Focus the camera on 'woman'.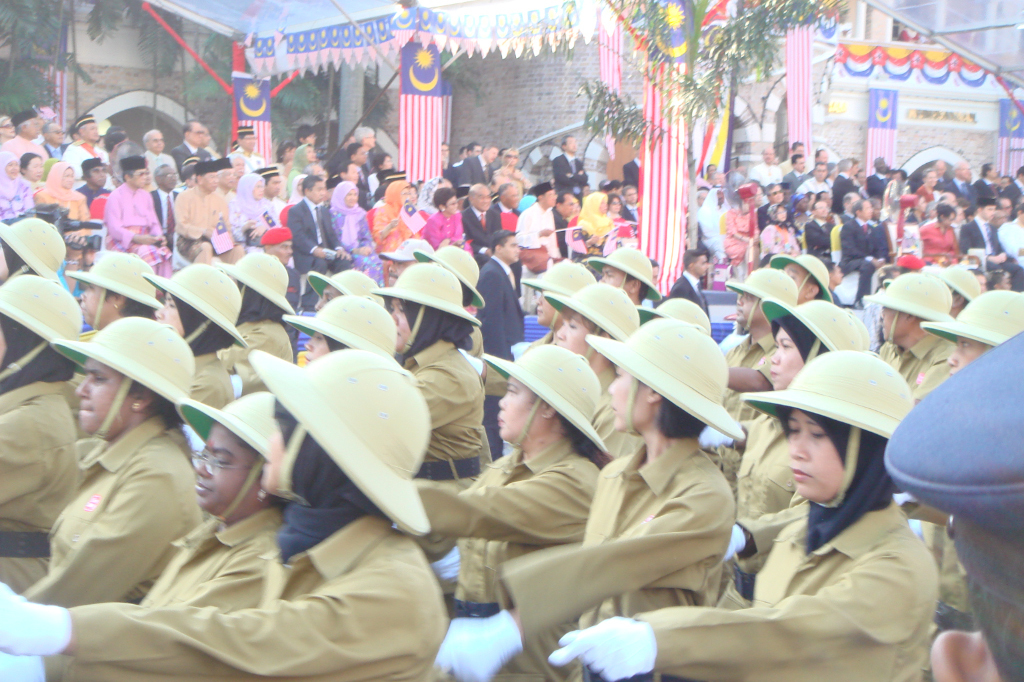
Focus region: region(603, 189, 628, 220).
